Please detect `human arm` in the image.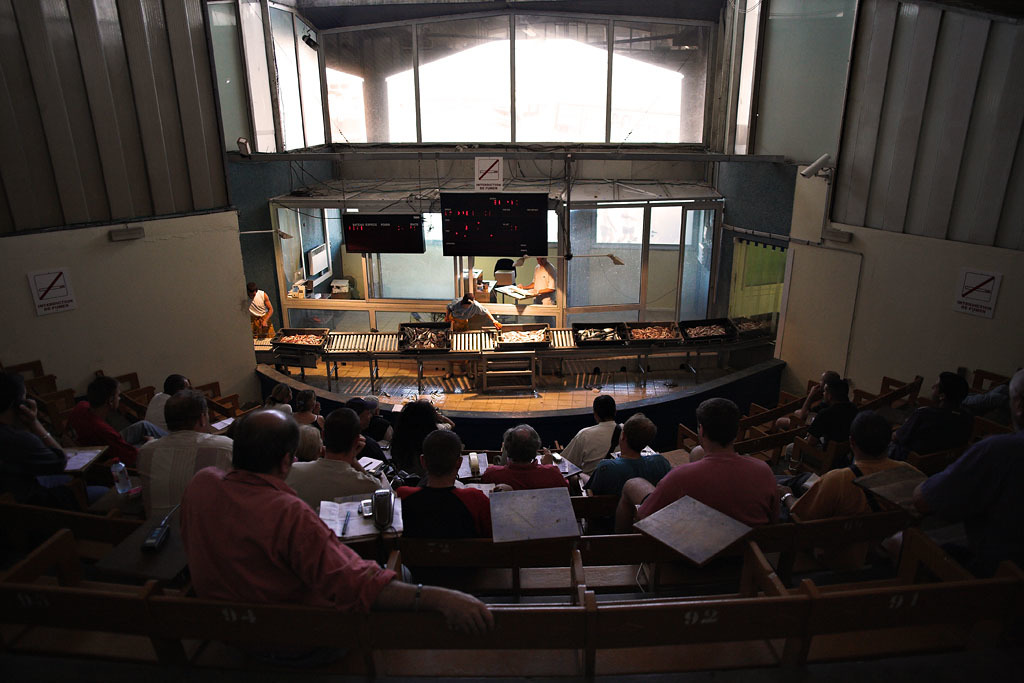
[left=631, top=474, right=678, bottom=524].
